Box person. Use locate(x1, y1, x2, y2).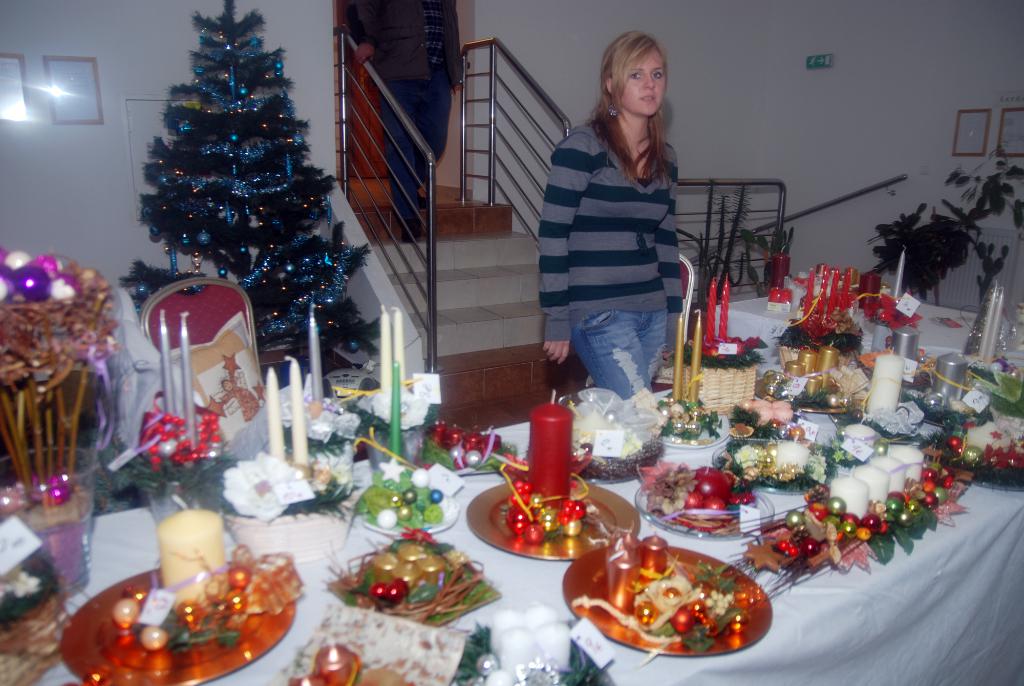
locate(532, 27, 704, 453).
